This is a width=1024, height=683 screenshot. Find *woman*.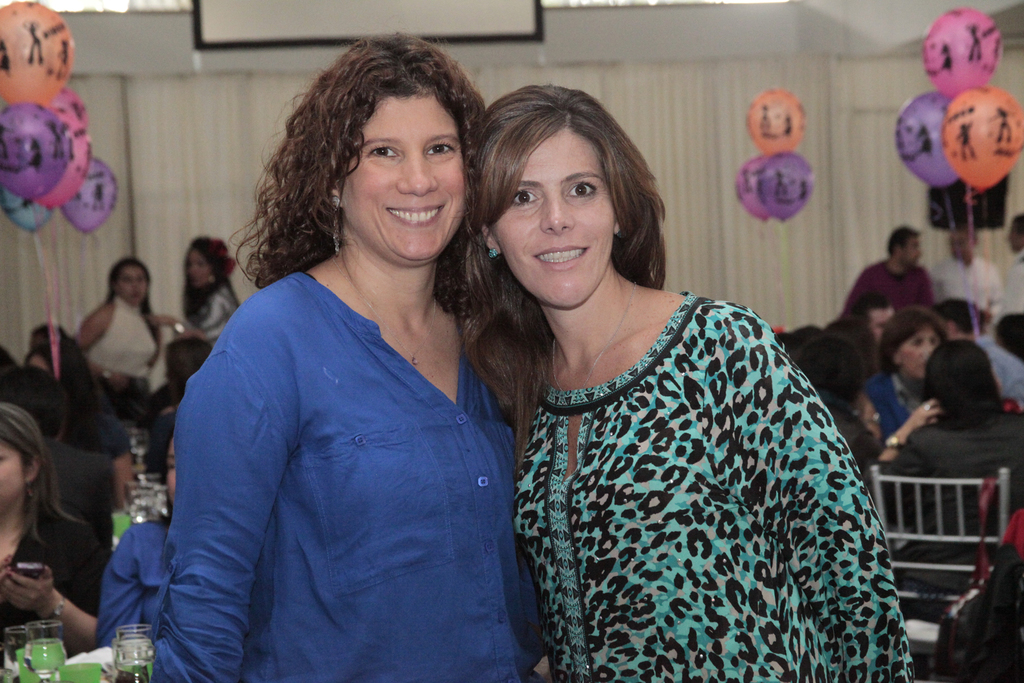
Bounding box: bbox=[879, 343, 1023, 595].
